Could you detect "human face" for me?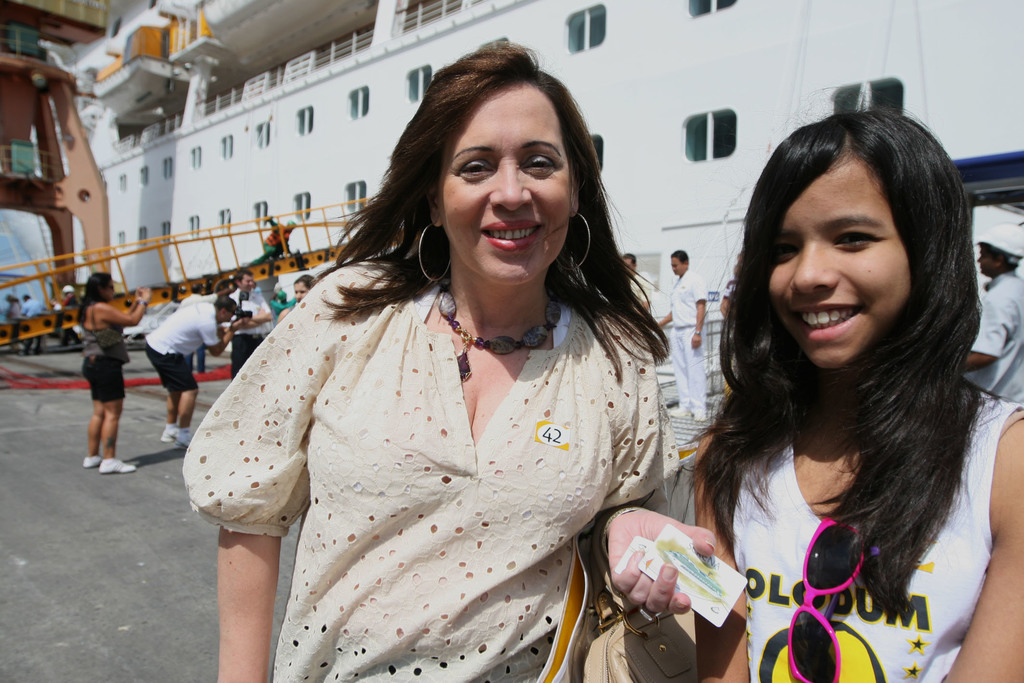
Detection result: box(975, 245, 1002, 277).
